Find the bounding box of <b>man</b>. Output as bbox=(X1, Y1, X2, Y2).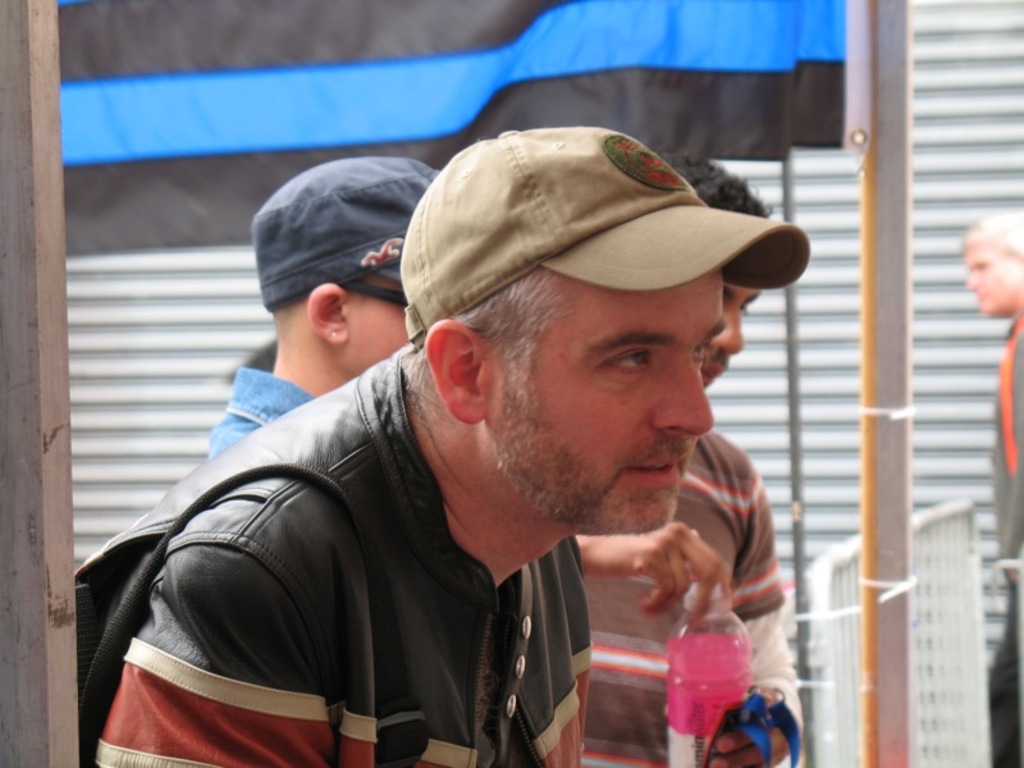
bbox=(197, 154, 439, 466).
